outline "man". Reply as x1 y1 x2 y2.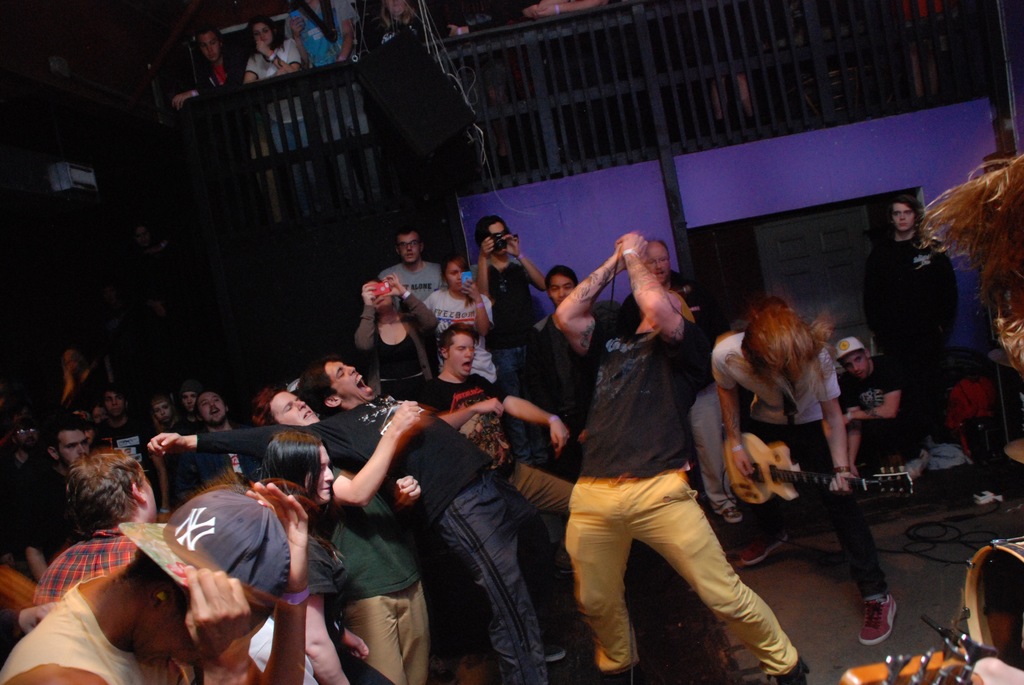
552 231 810 684.
